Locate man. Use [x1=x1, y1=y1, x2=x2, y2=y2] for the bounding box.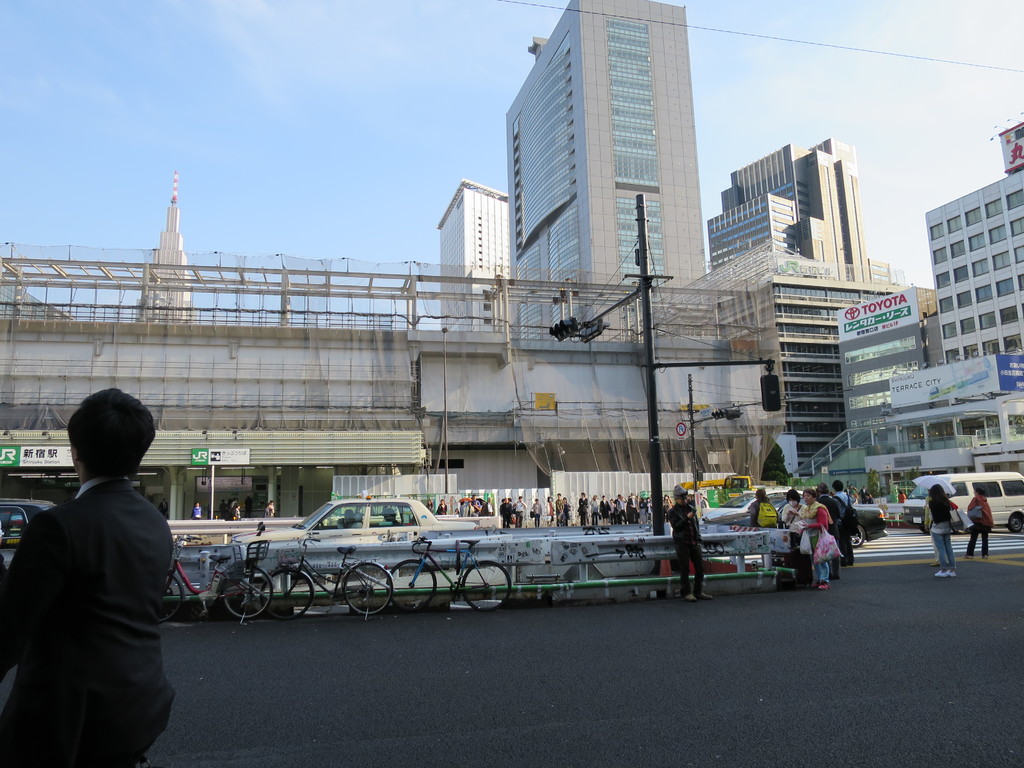
[x1=665, y1=486, x2=716, y2=602].
